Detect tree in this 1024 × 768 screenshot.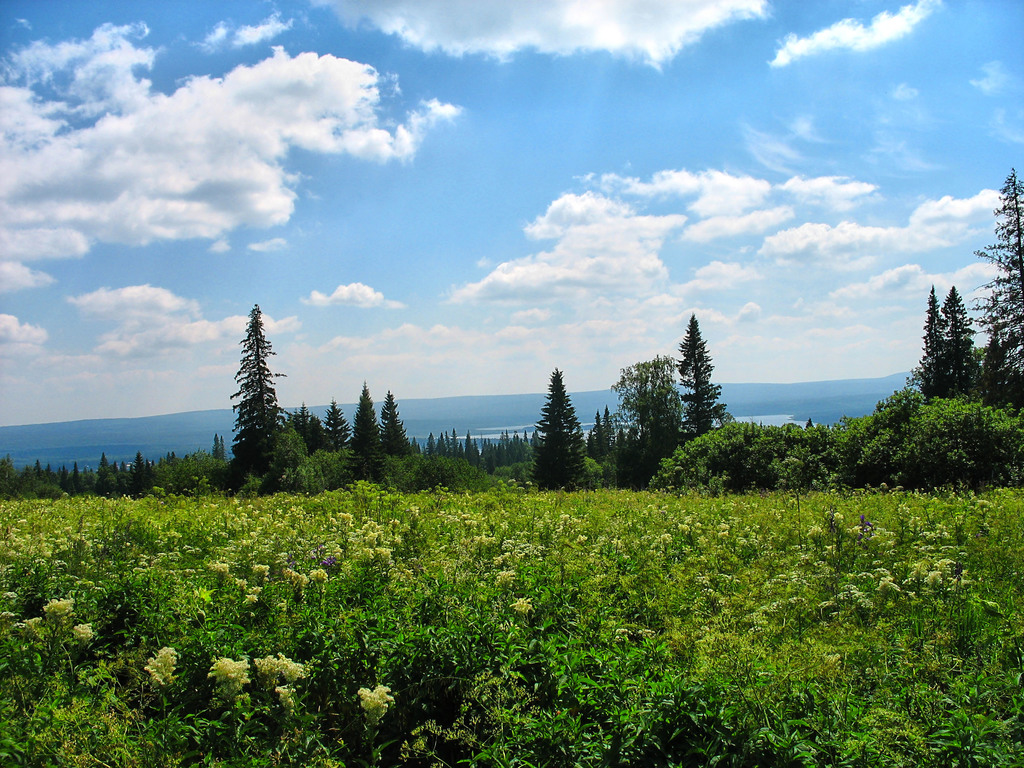
Detection: select_region(382, 388, 412, 452).
